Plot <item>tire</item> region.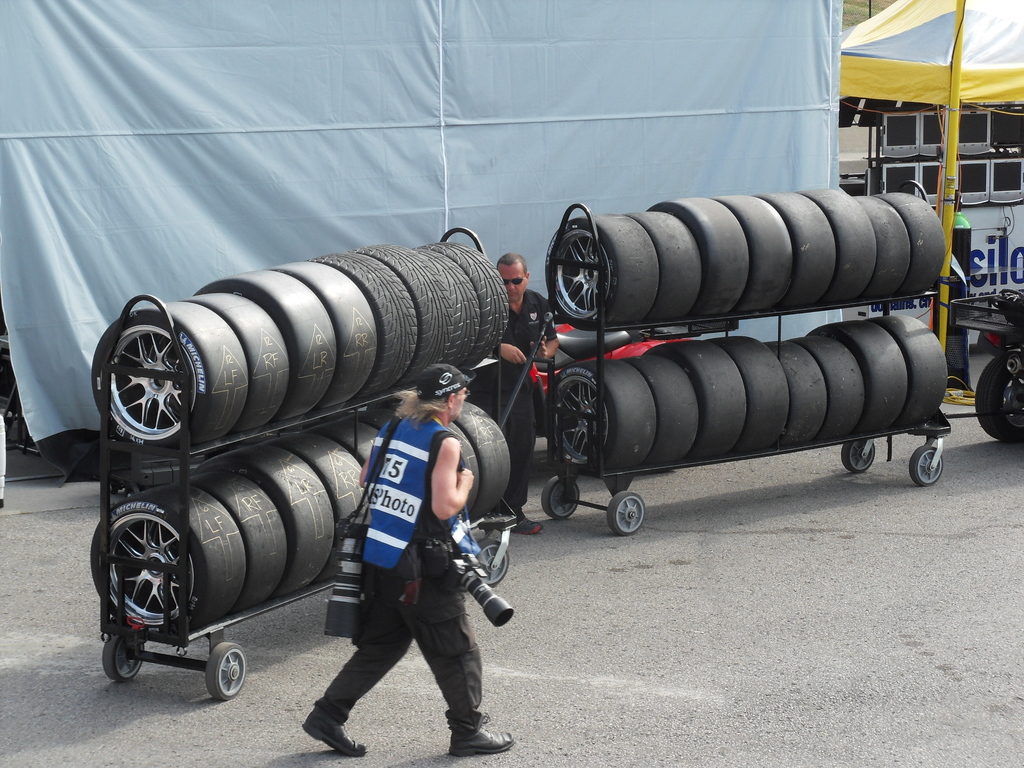
Plotted at region(785, 336, 866, 444).
